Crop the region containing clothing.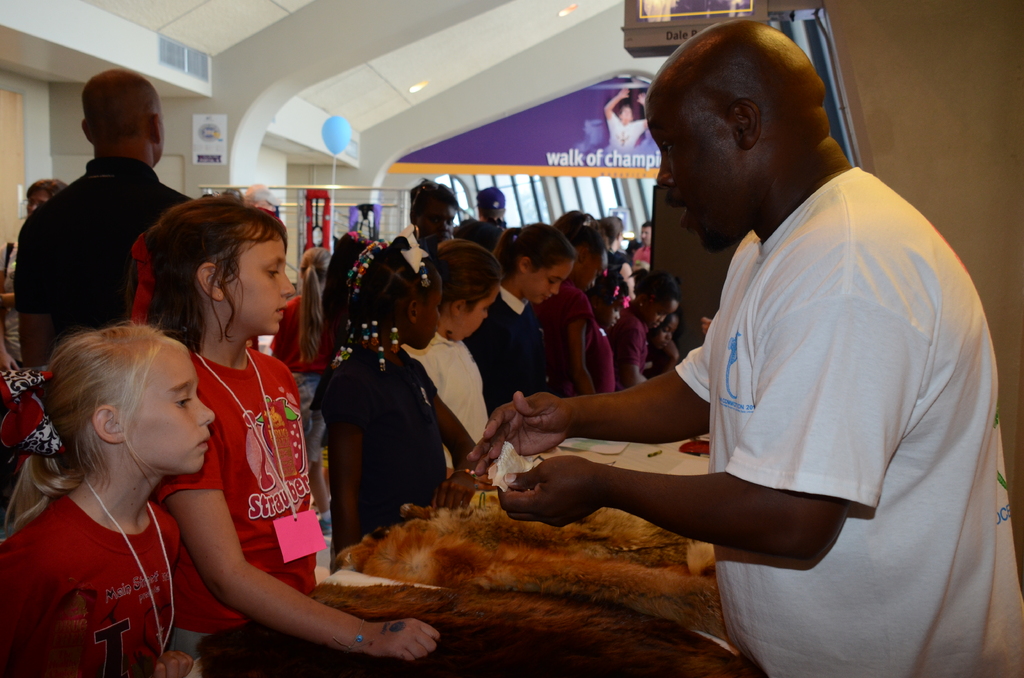
Crop region: [12, 151, 191, 361].
